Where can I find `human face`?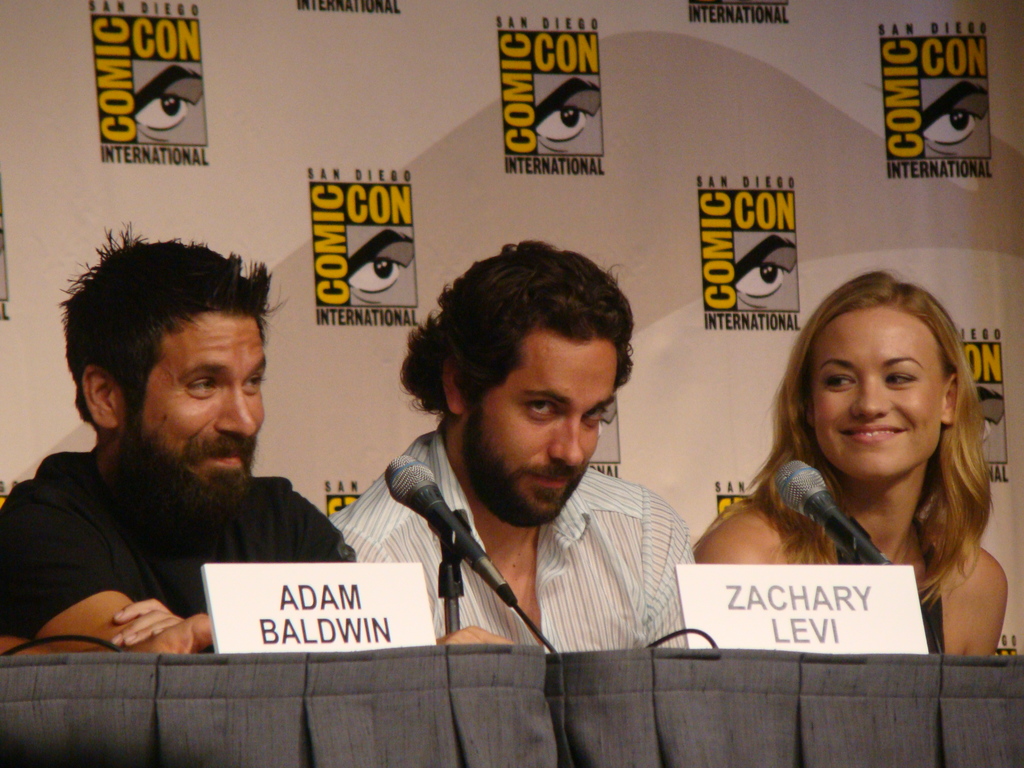
You can find it at (478, 330, 620, 520).
